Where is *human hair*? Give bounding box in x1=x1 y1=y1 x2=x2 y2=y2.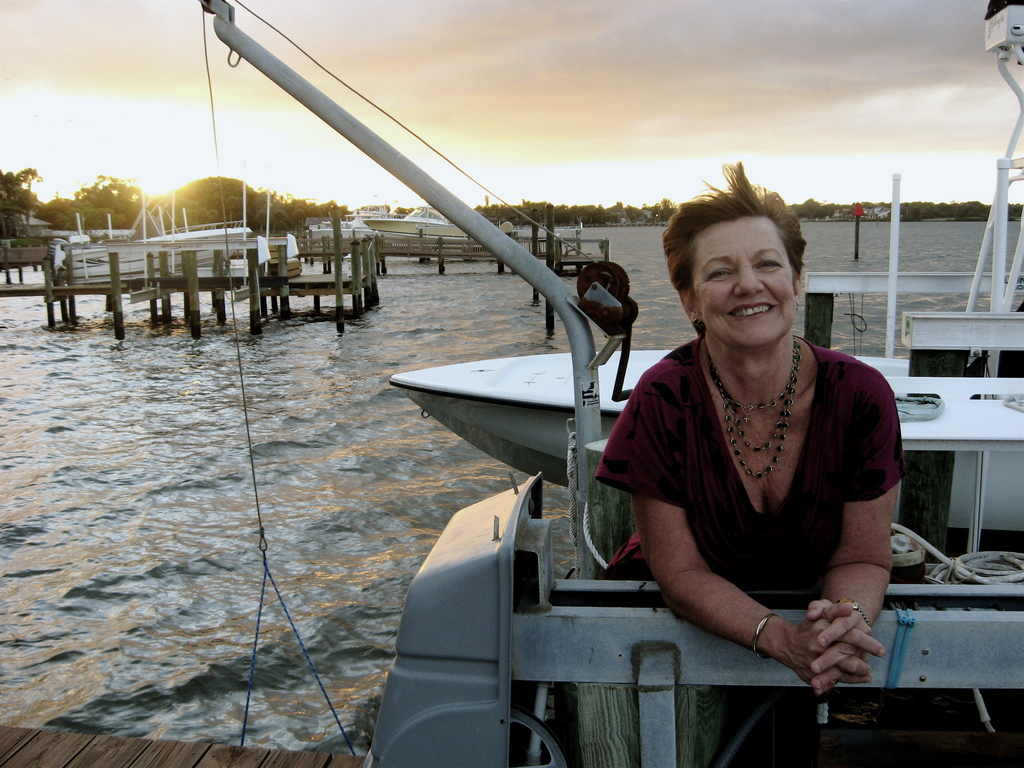
x1=660 y1=173 x2=807 y2=342.
